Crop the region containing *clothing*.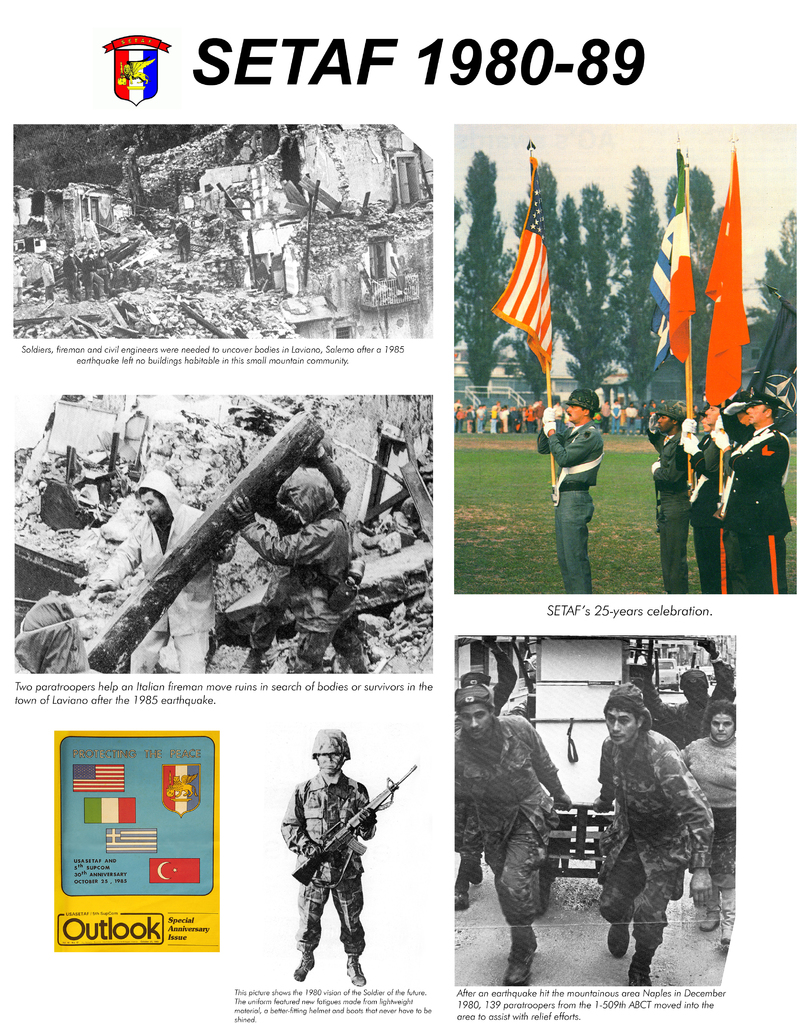
Crop region: 97/466/223/676.
